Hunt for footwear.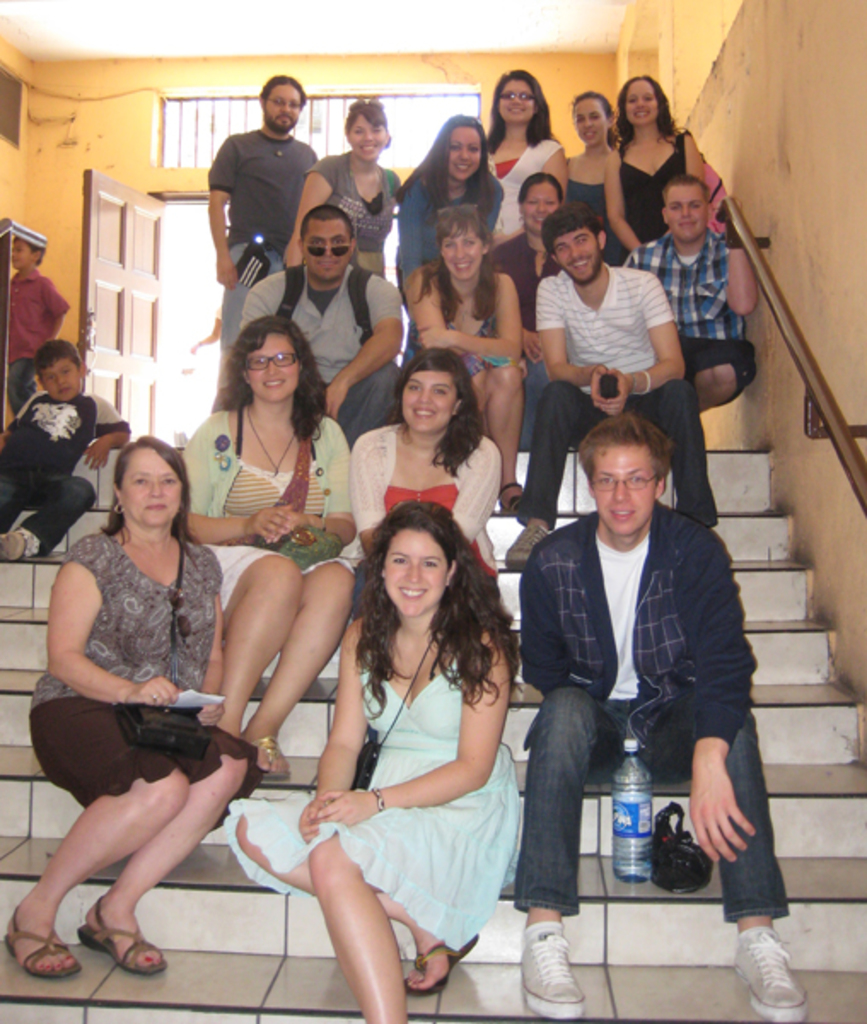
Hunted down at Rect(0, 524, 36, 563).
